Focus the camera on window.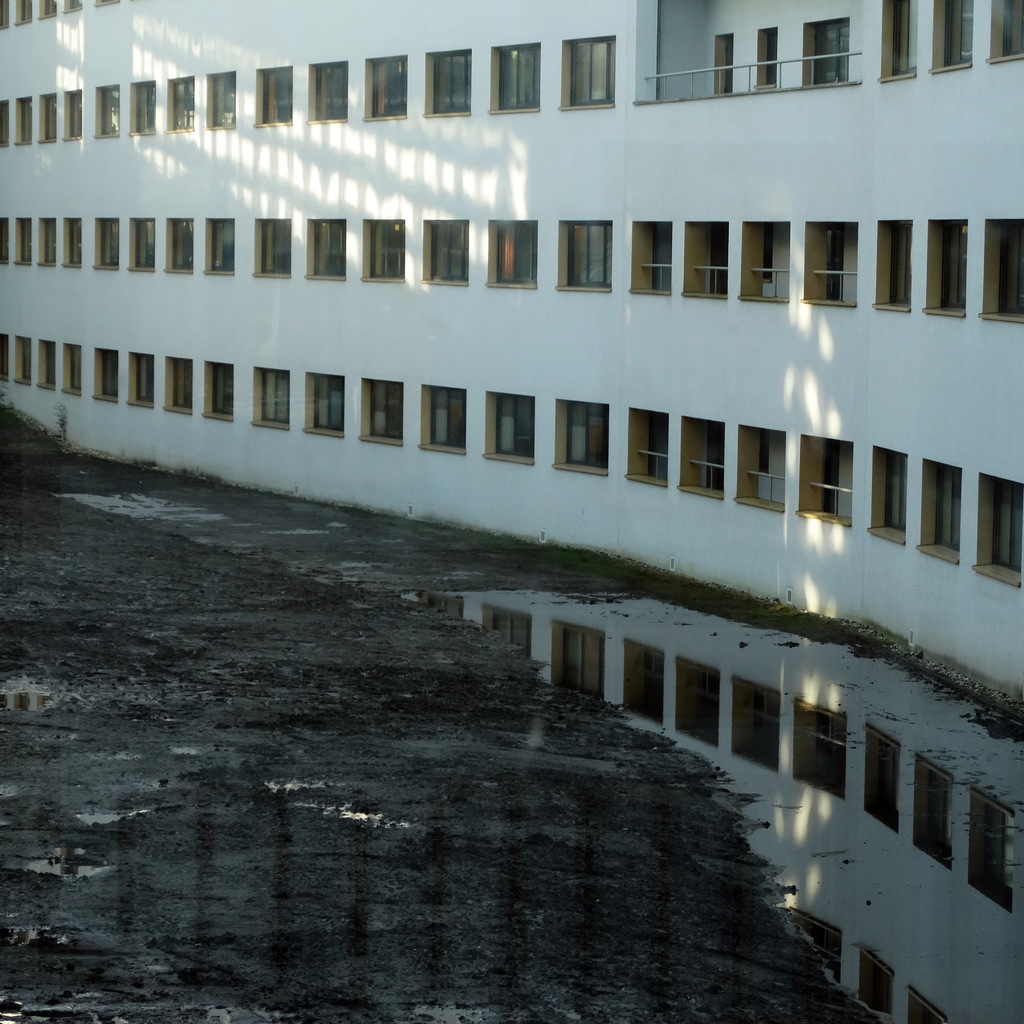
Focus region: [left=61, top=0, right=83, bottom=14].
